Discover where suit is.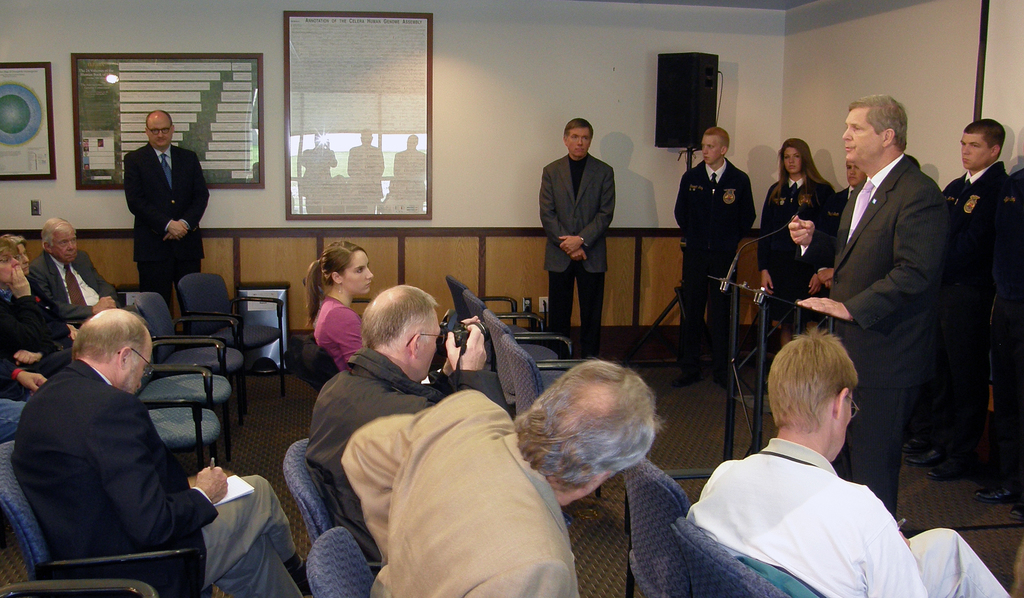
Discovered at pyautogui.locateOnScreen(675, 162, 754, 379).
